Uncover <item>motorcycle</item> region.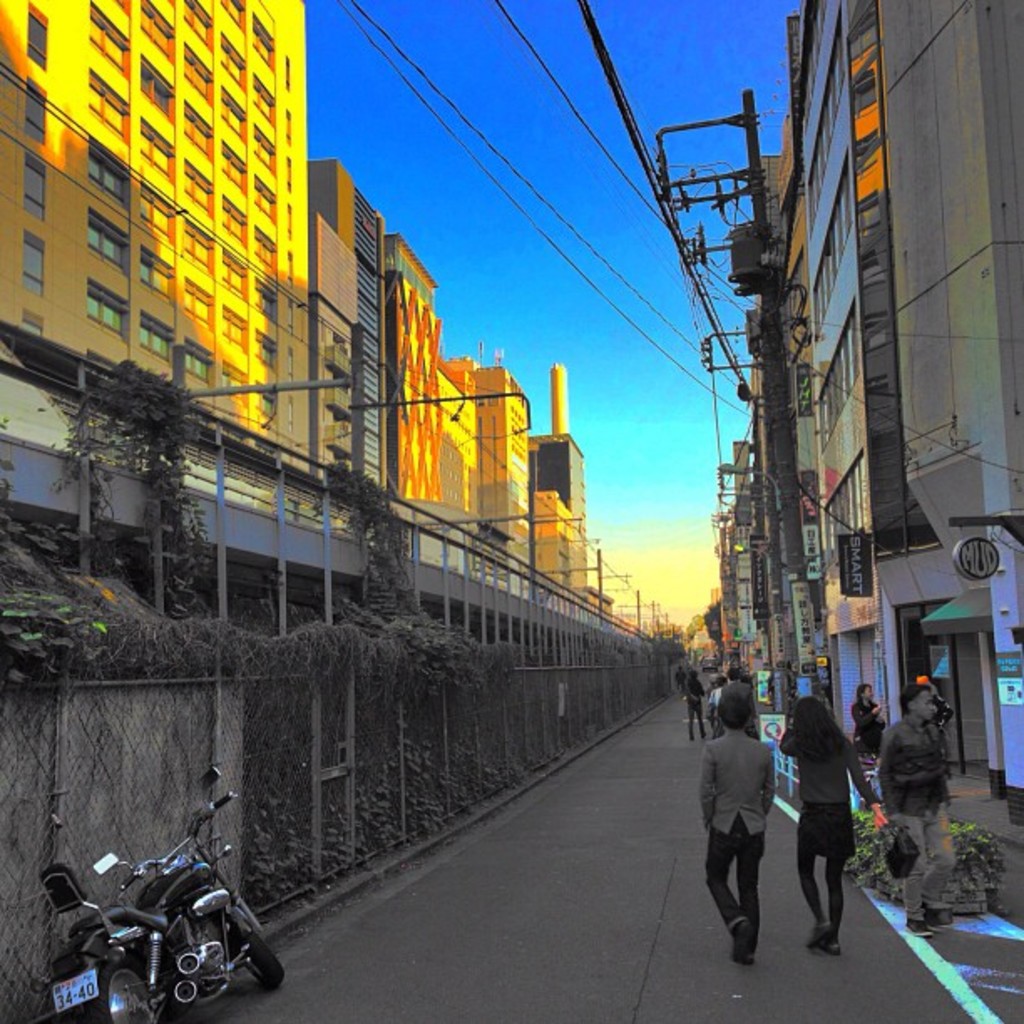
Uncovered: crop(33, 765, 284, 1022).
